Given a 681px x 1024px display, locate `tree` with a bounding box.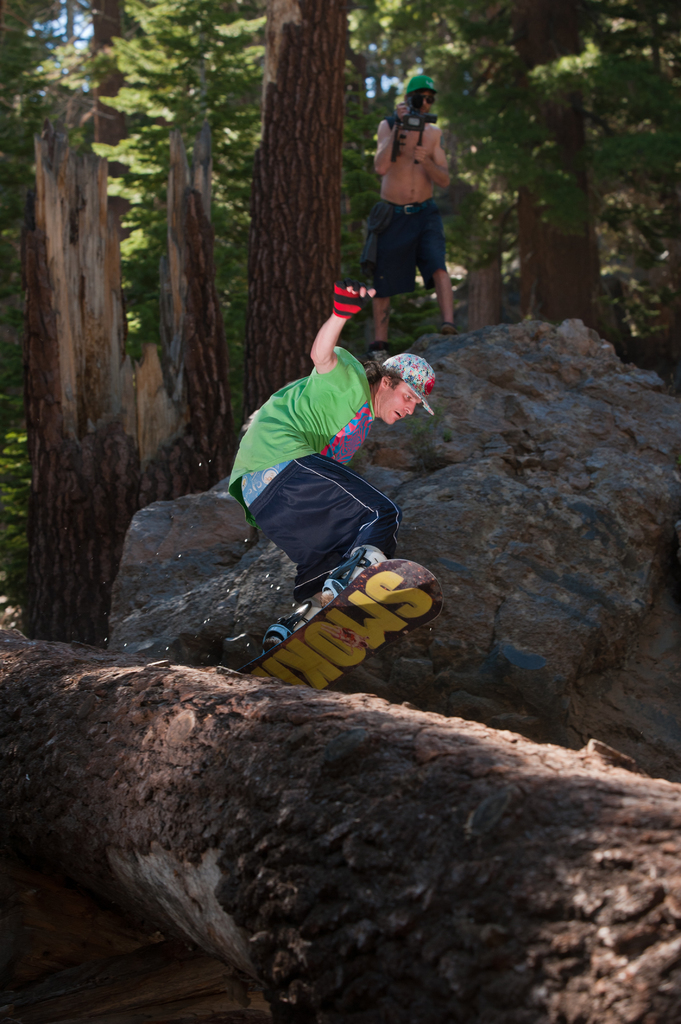
Located: select_region(366, 19, 517, 307).
